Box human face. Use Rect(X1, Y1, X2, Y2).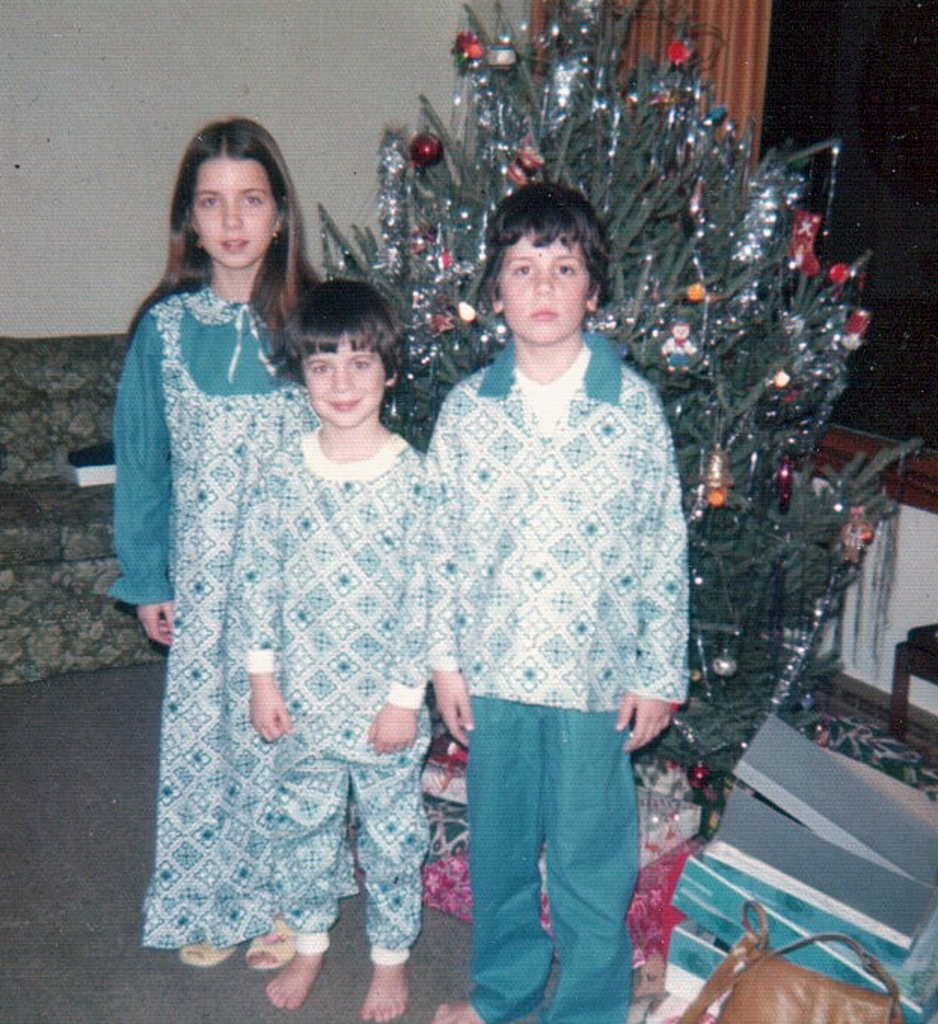
Rect(189, 163, 271, 273).
